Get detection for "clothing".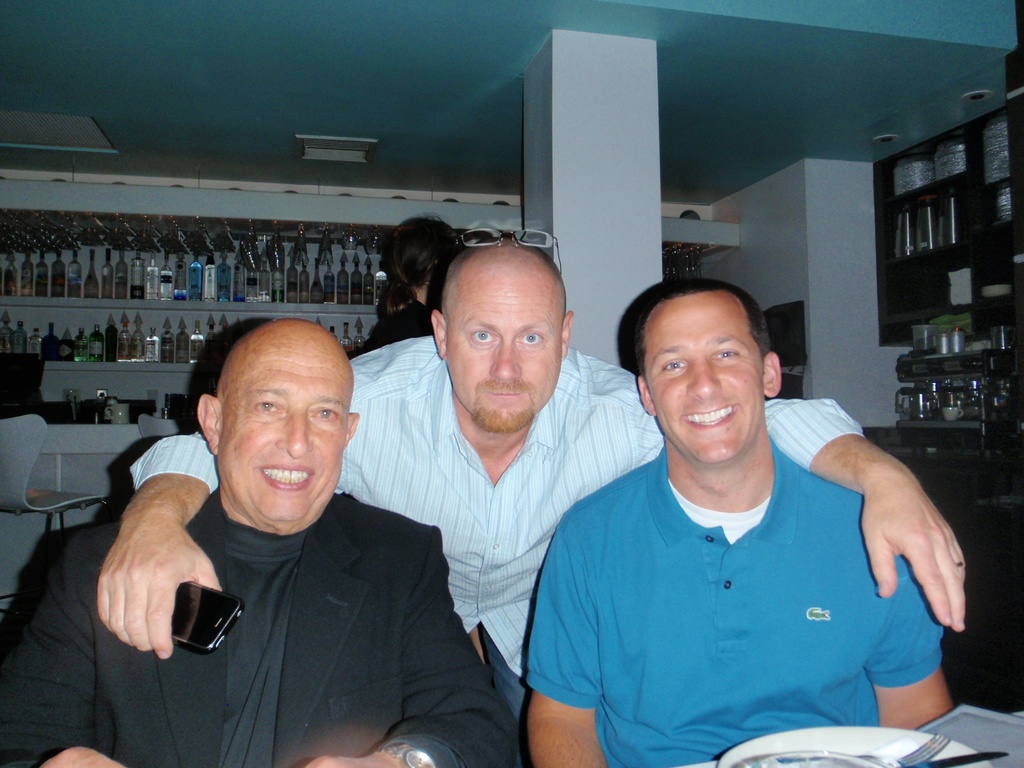
Detection: (358,300,433,356).
